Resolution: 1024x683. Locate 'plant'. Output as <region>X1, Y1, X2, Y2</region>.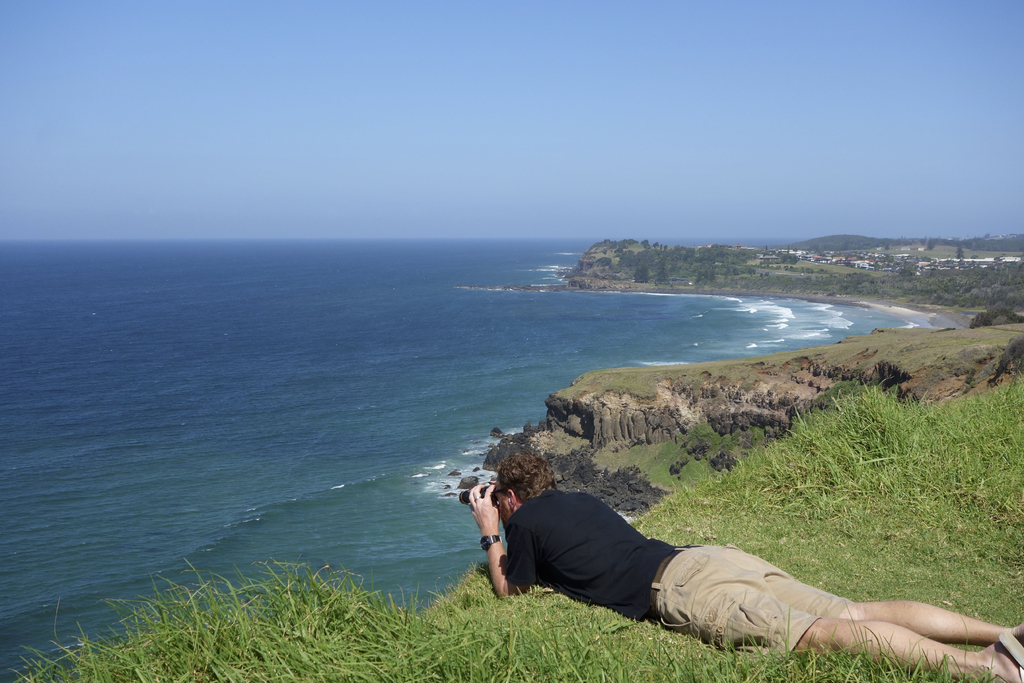
<region>970, 304, 1023, 330</region>.
